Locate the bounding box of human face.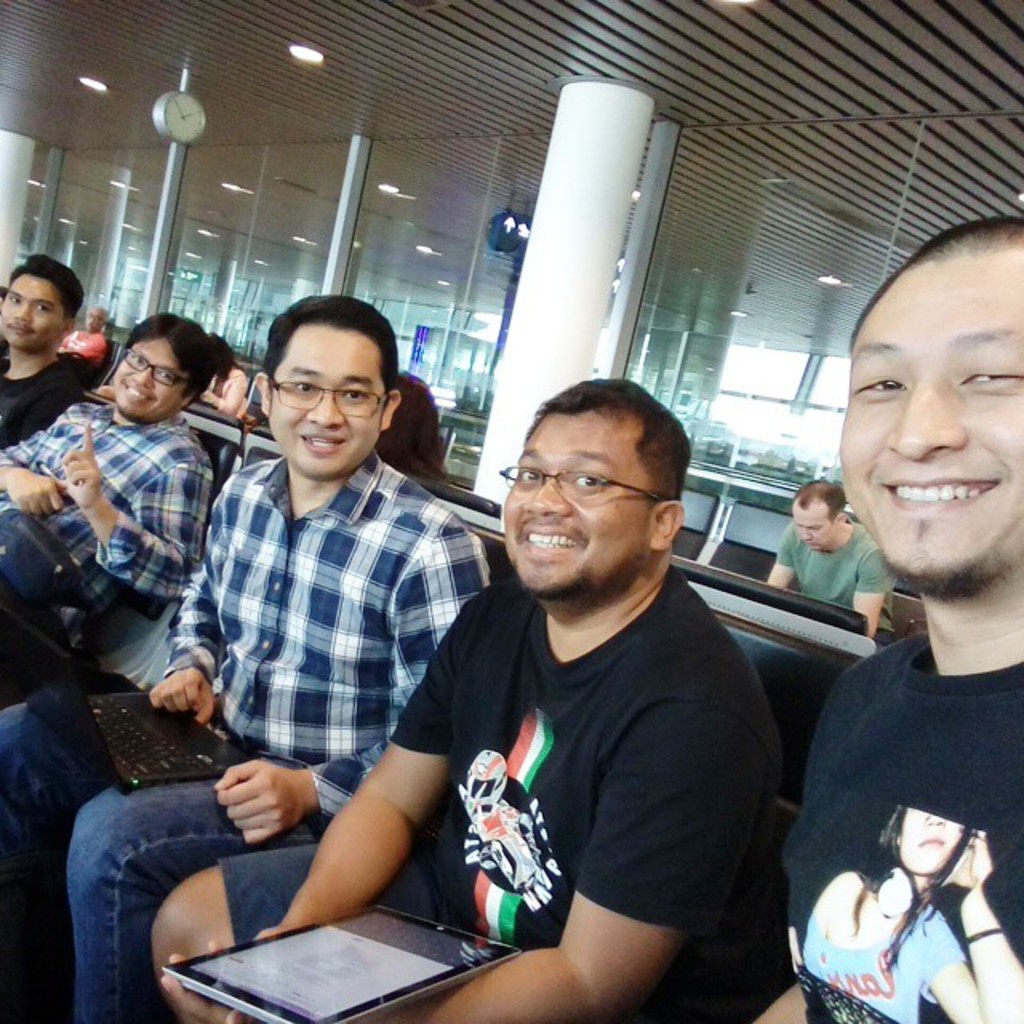
Bounding box: 0, 270, 66, 344.
